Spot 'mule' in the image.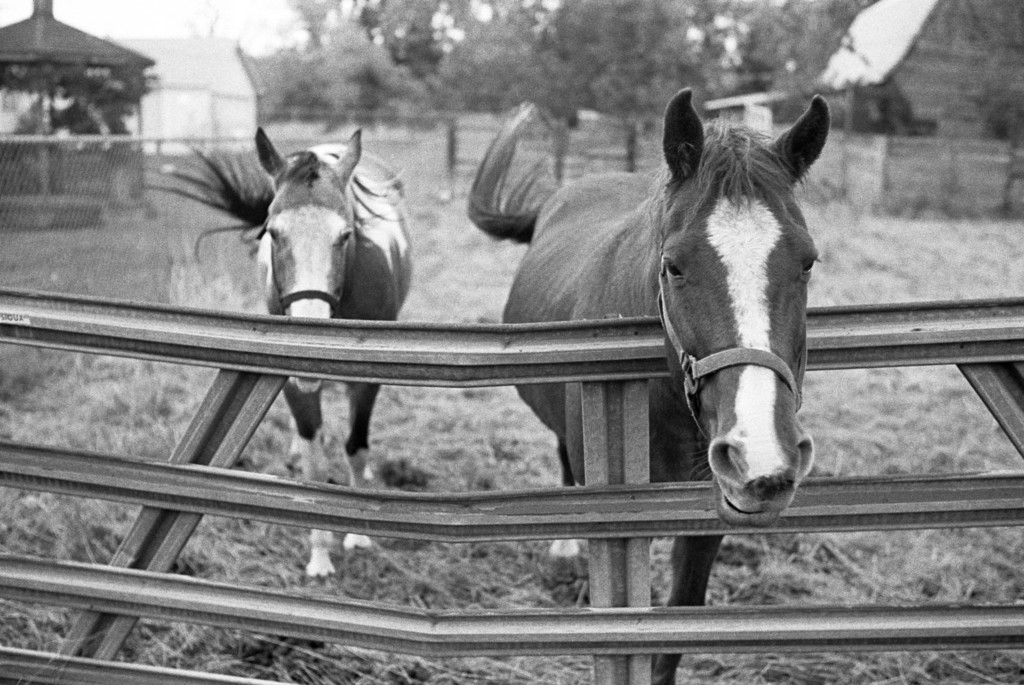
'mule' found at 140,122,408,575.
